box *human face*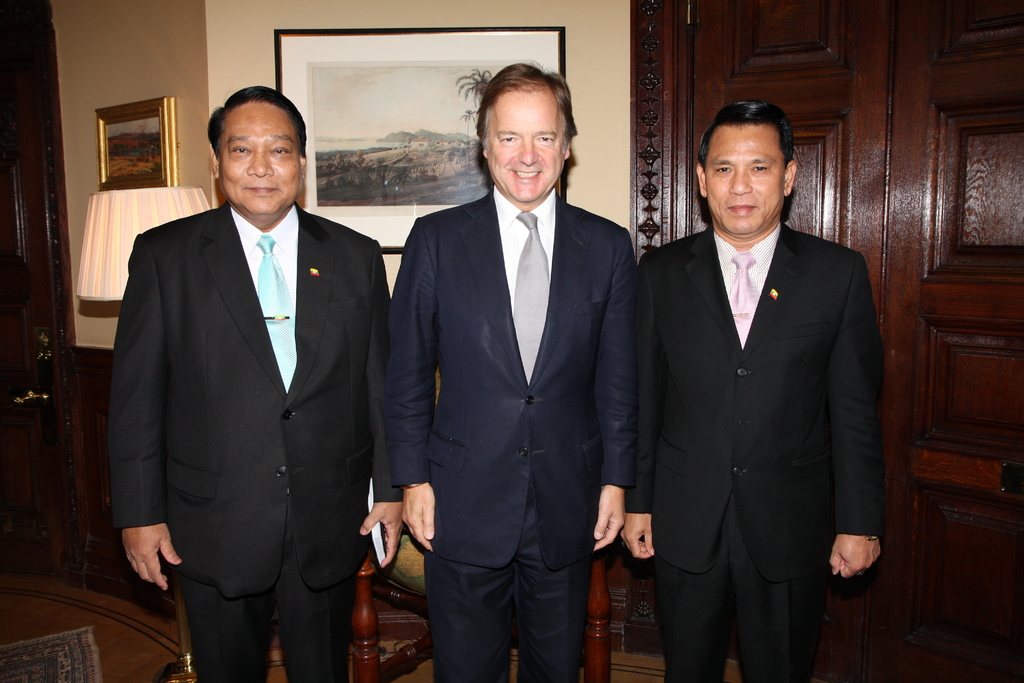
detection(488, 98, 569, 199)
